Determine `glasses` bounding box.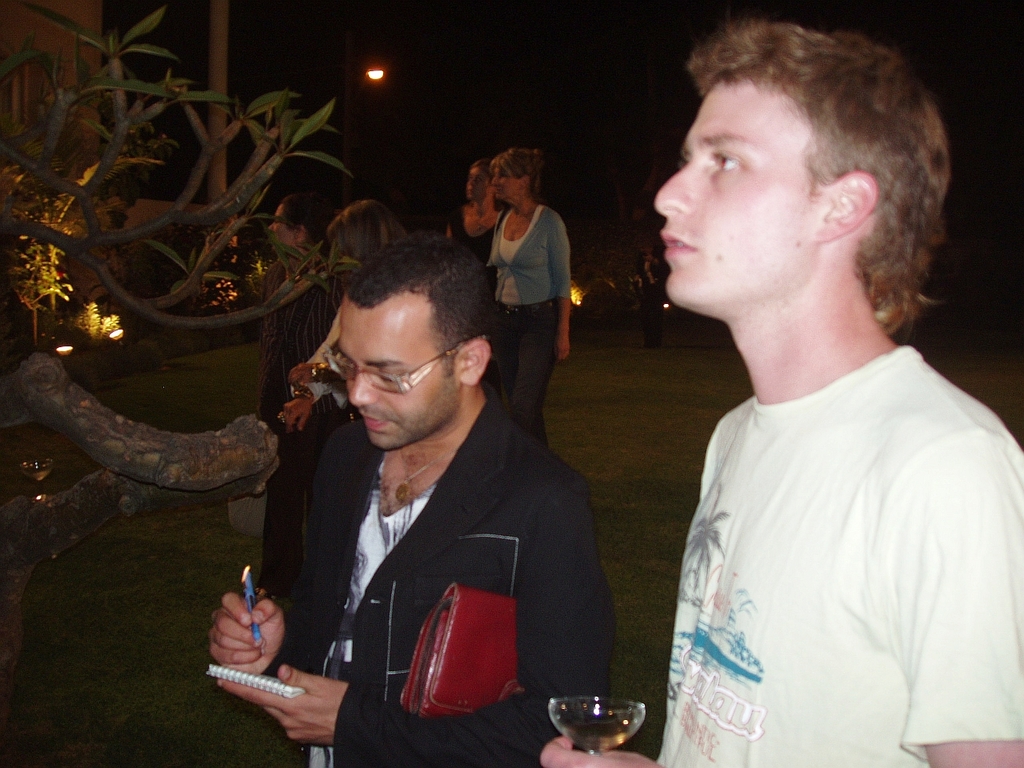
Determined: BBox(267, 210, 294, 229).
